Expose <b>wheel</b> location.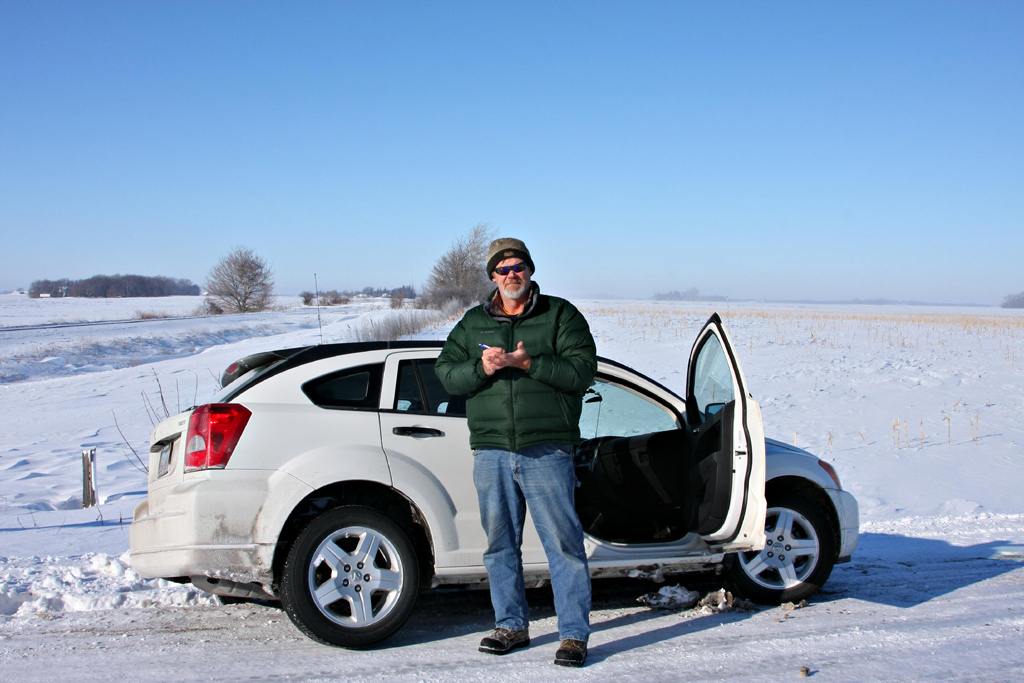
Exposed at left=272, top=504, right=422, bottom=644.
